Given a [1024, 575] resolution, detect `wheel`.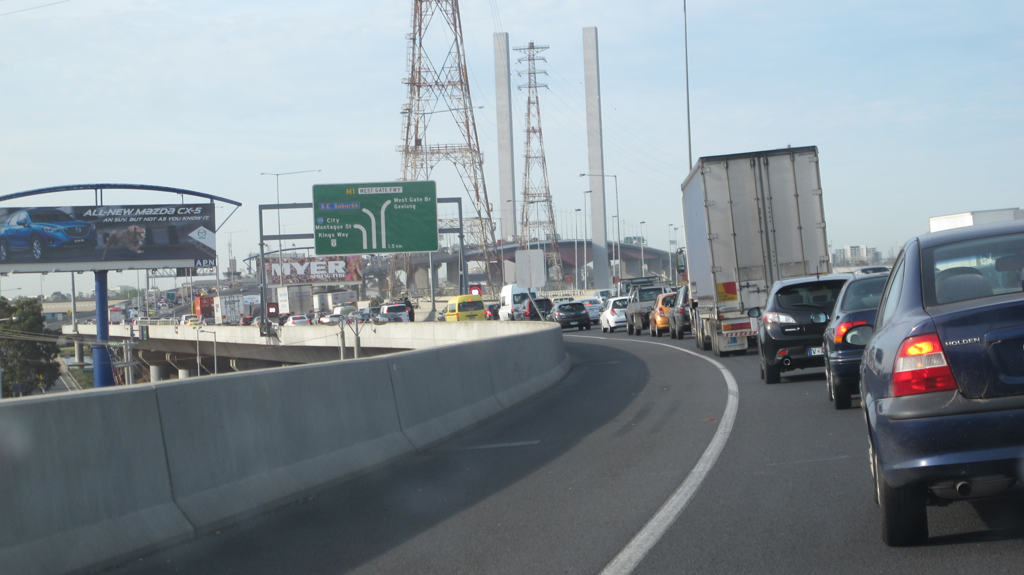
bbox(758, 361, 767, 380).
